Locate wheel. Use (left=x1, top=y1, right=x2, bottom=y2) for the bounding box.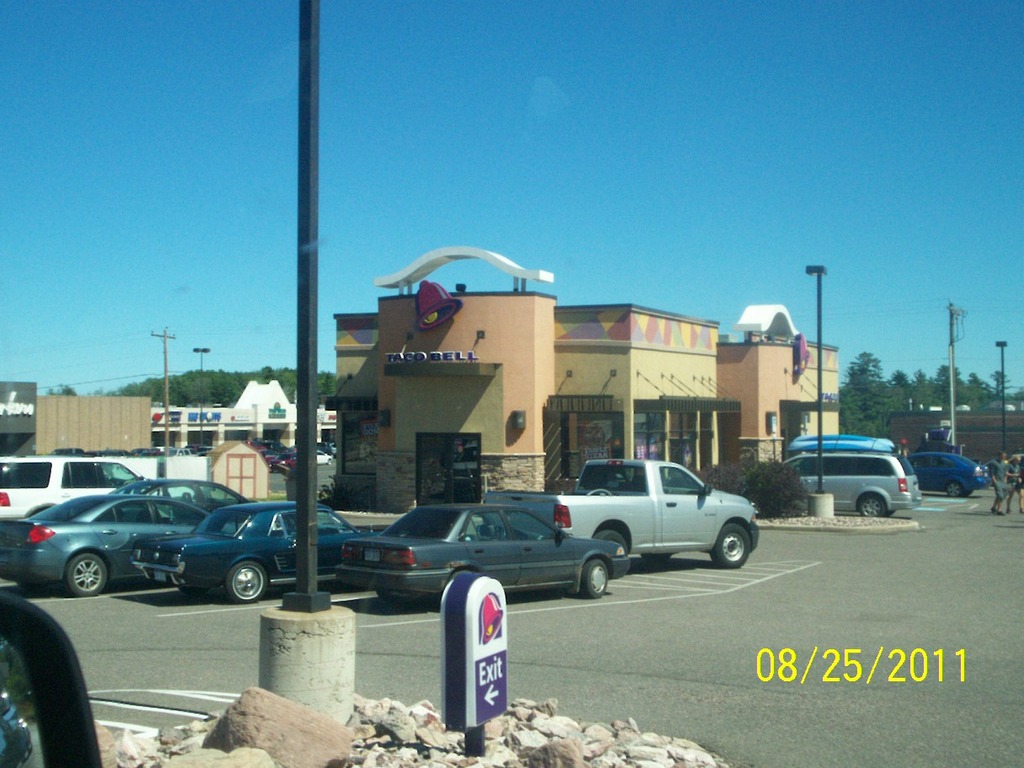
(left=717, top=520, right=745, bottom=568).
